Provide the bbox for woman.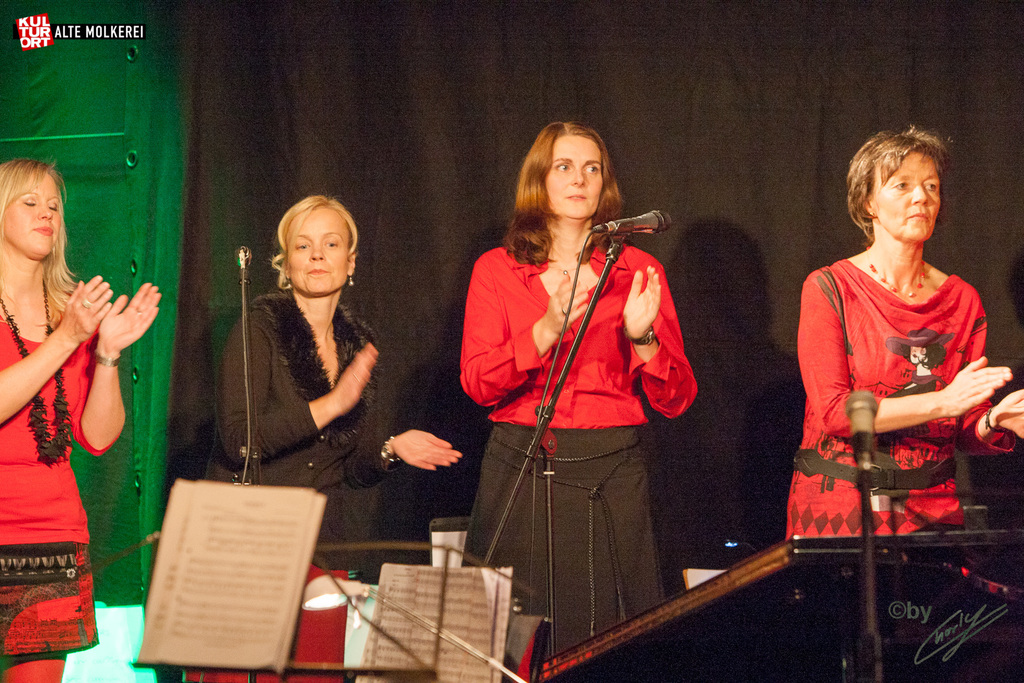
x1=204, y1=194, x2=460, y2=585.
